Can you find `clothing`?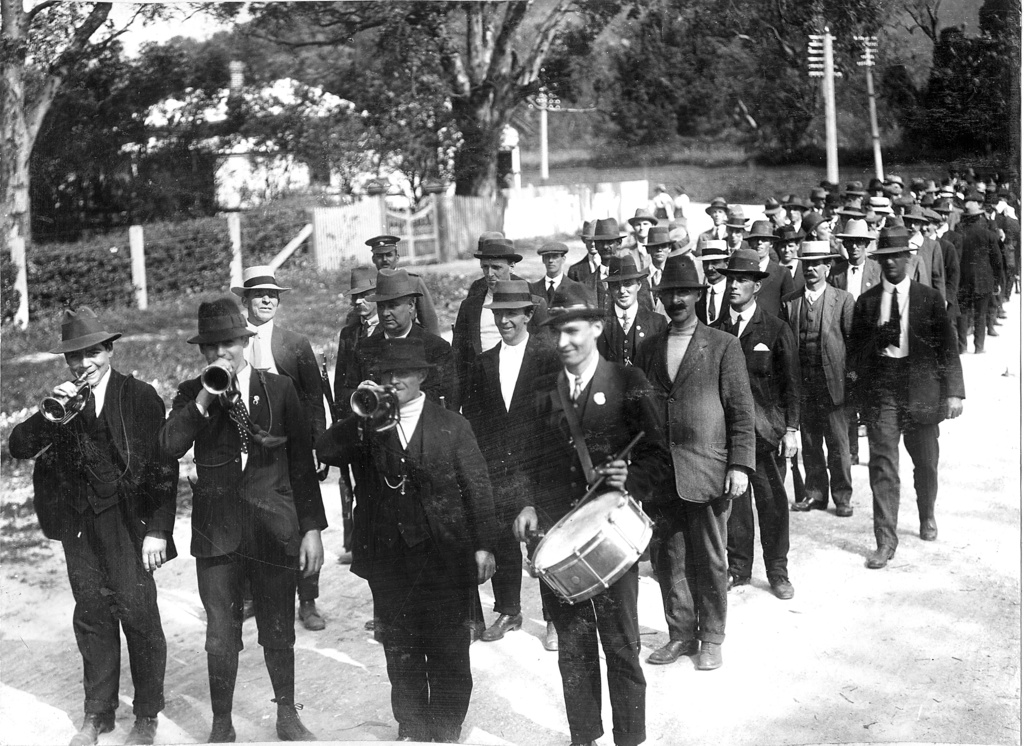
Yes, bounding box: bbox=[470, 312, 550, 602].
